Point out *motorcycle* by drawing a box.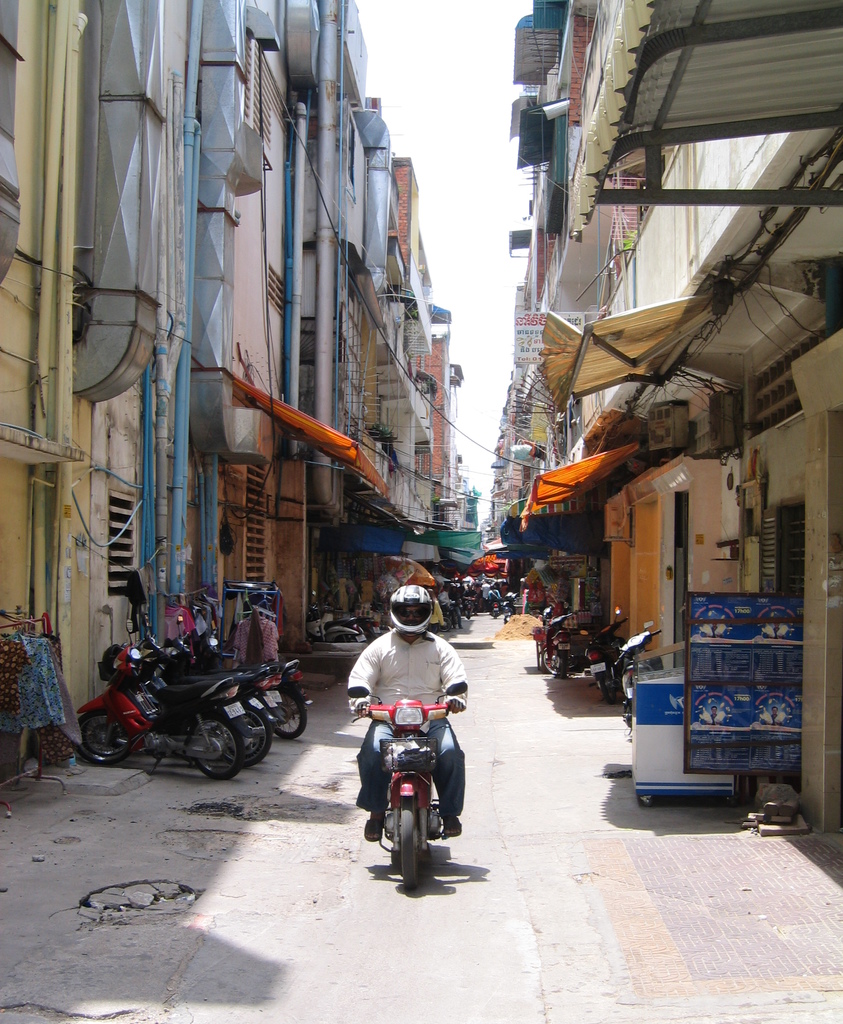
(353,689,483,877).
